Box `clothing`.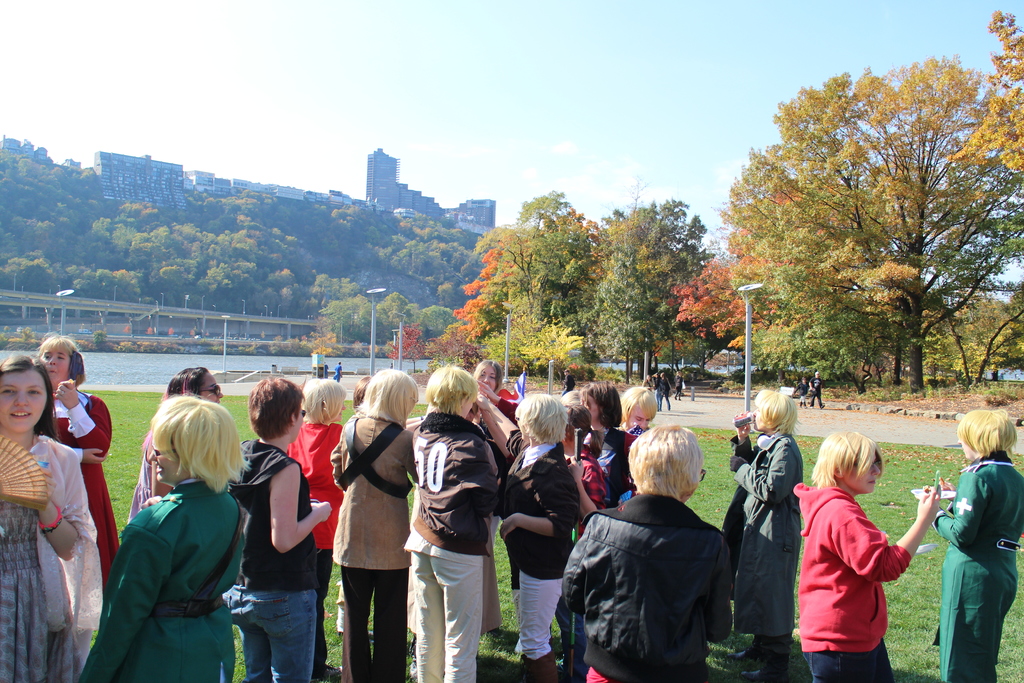
l=556, t=502, r=735, b=682.
